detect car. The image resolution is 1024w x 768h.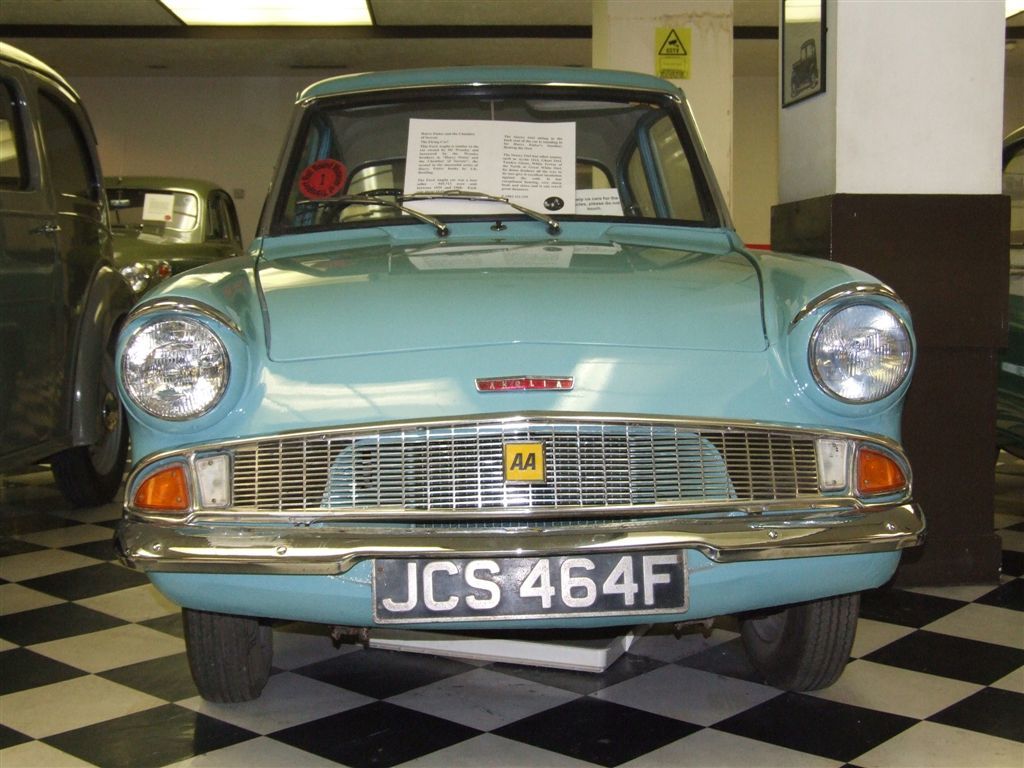
rect(0, 47, 174, 497).
